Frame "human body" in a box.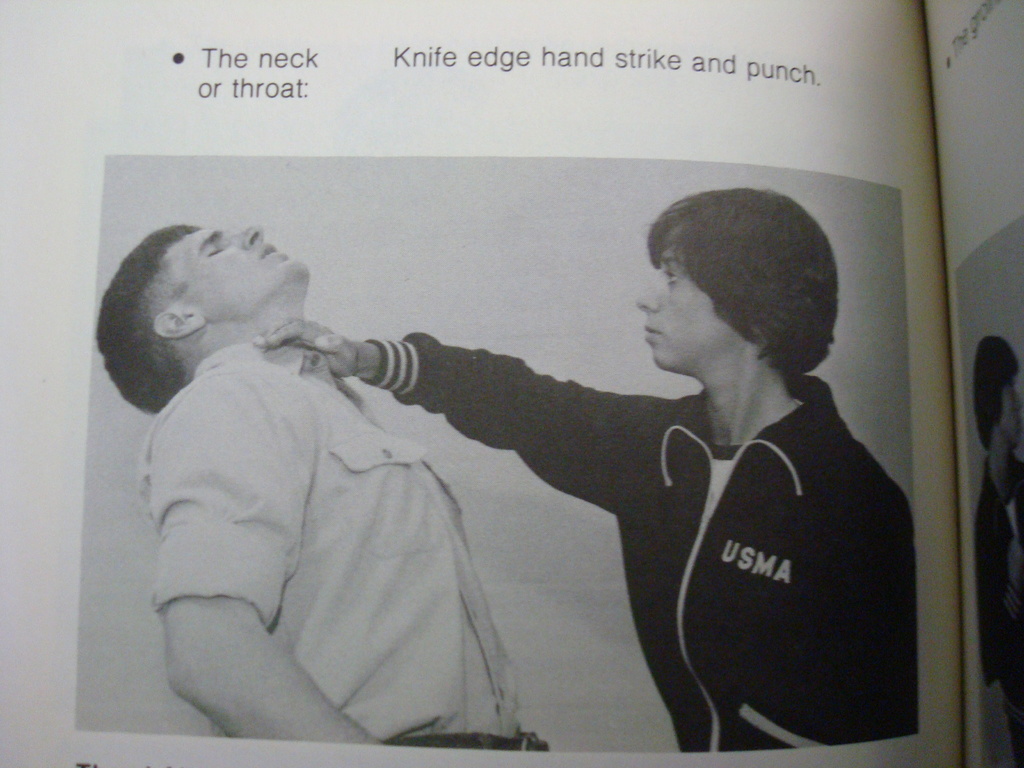
94, 204, 548, 731.
